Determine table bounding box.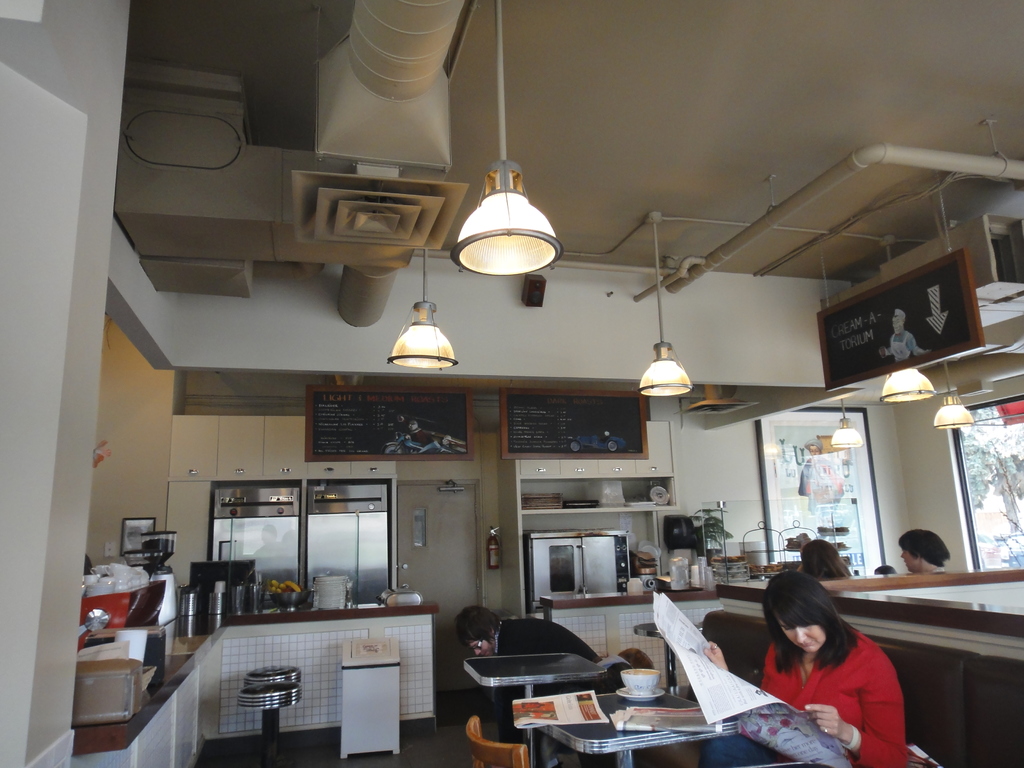
Determined: (463,657,610,767).
